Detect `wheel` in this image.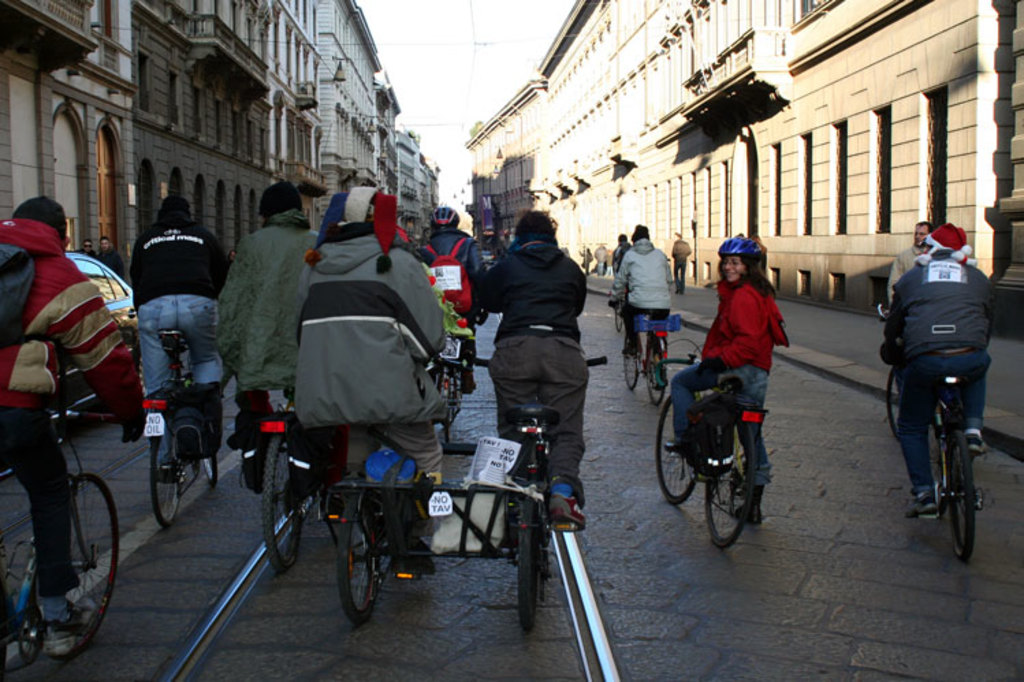
Detection: [708, 415, 753, 549].
